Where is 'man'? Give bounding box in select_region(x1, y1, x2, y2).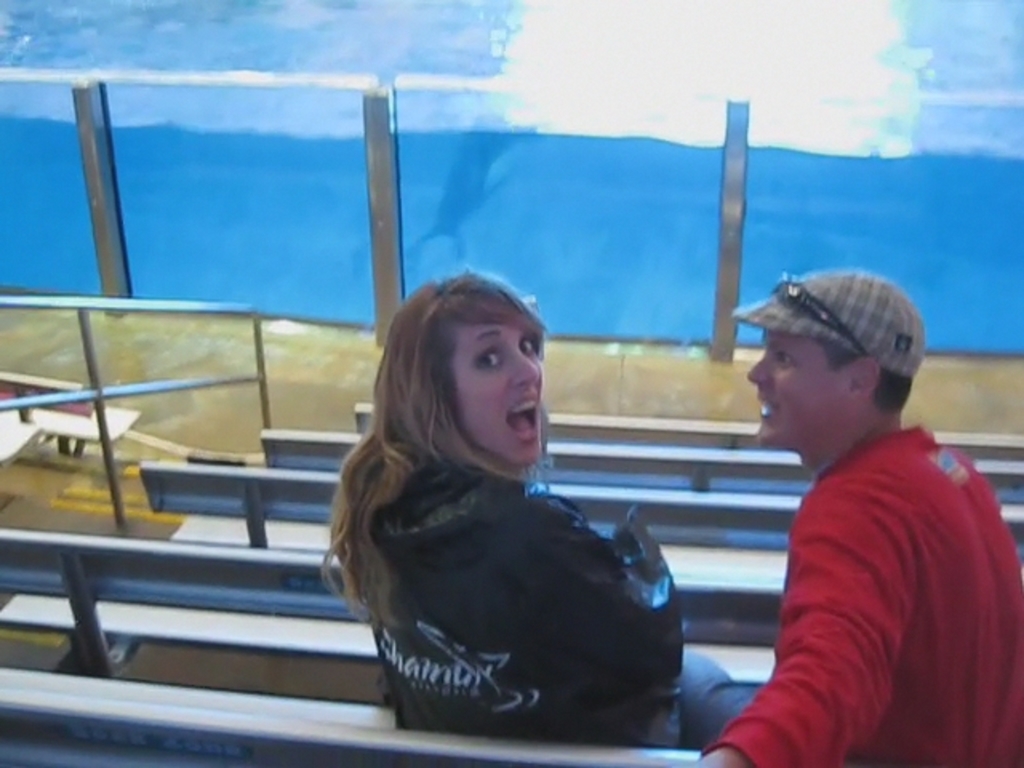
select_region(688, 254, 1003, 754).
